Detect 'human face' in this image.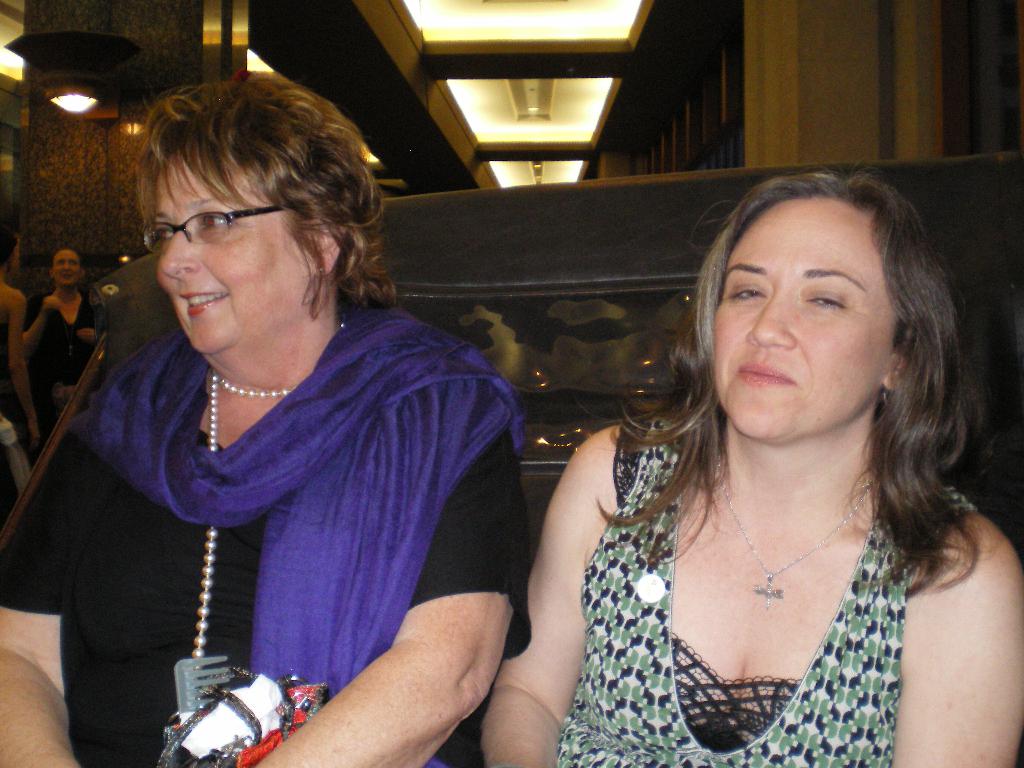
Detection: [157, 144, 317, 352].
